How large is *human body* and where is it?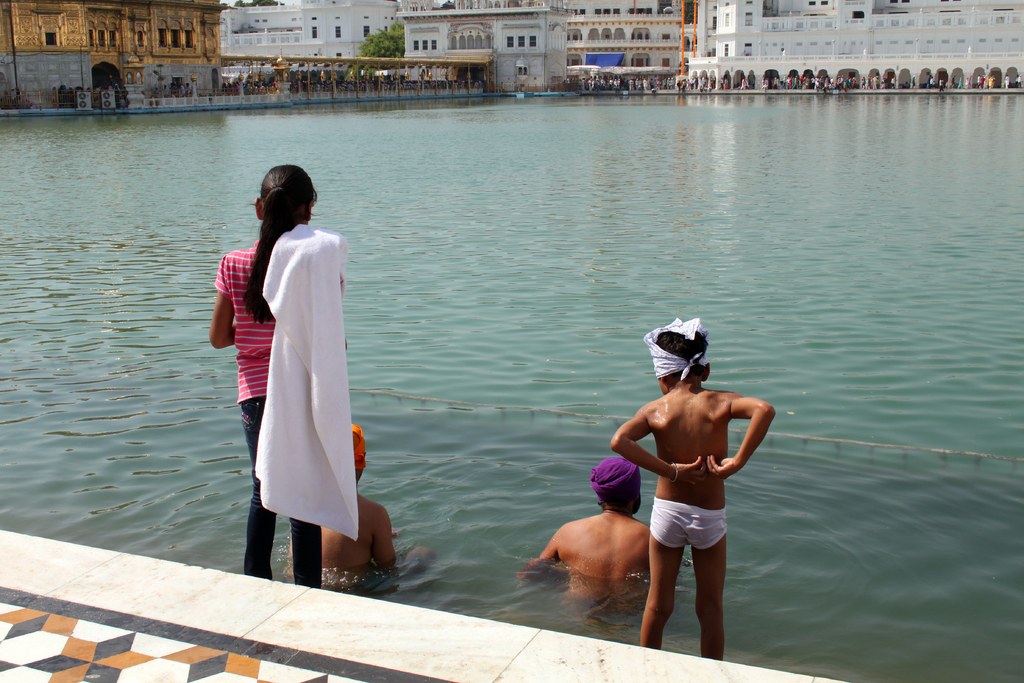
Bounding box: BBox(606, 315, 778, 661).
